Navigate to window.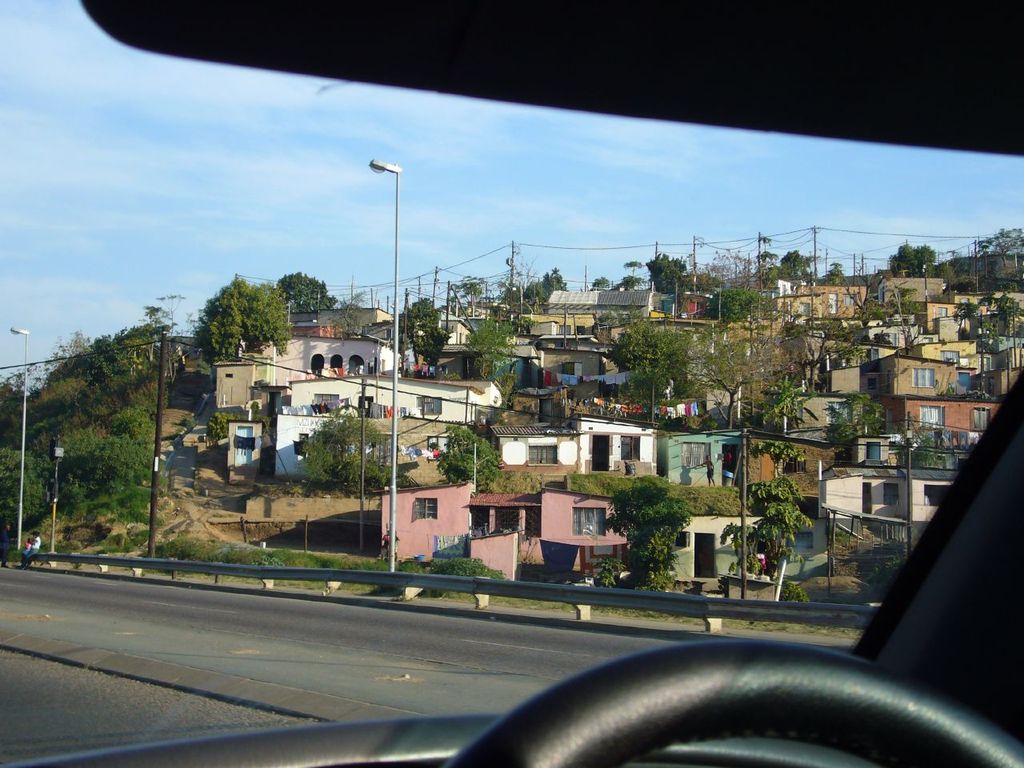
Navigation target: (678,442,707,466).
